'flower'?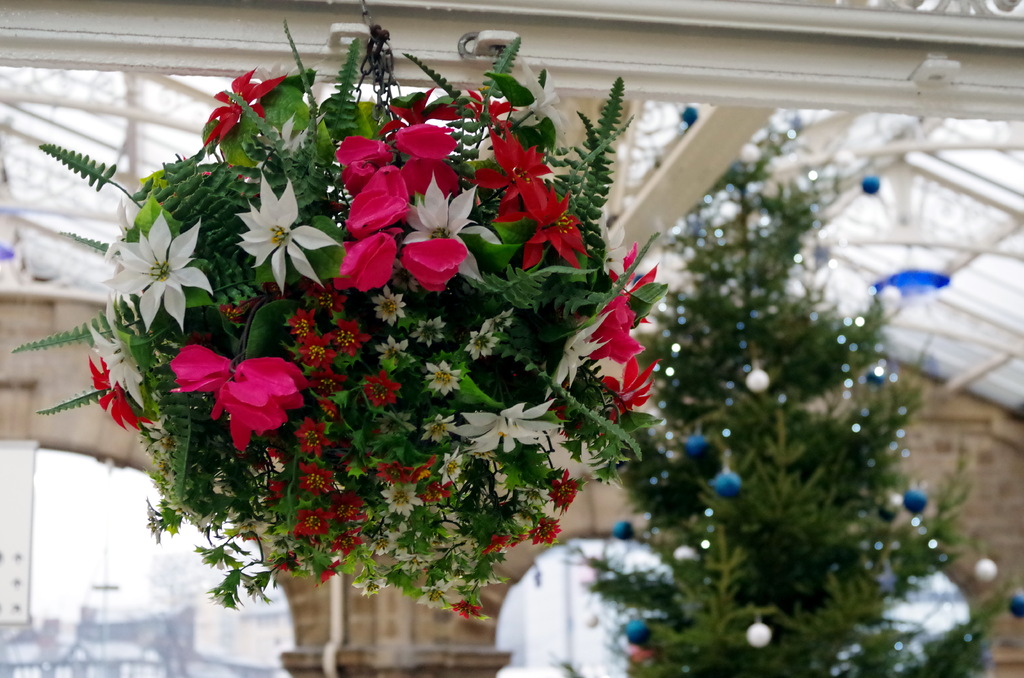
<box>204,66,288,145</box>
